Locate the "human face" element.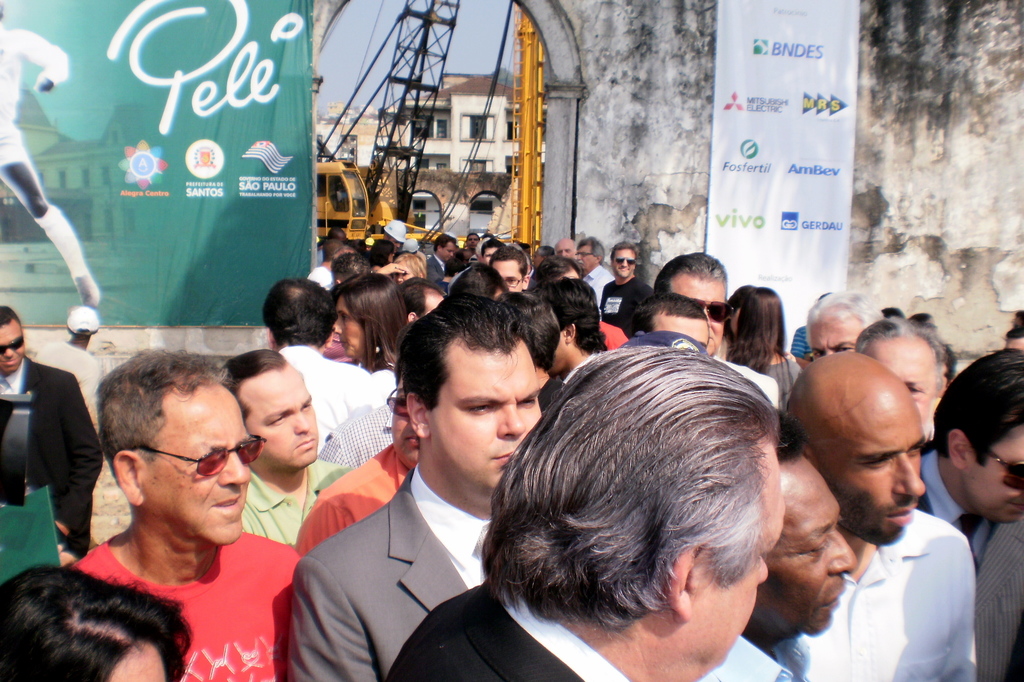
Element bbox: <region>612, 248, 633, 276</region>.
